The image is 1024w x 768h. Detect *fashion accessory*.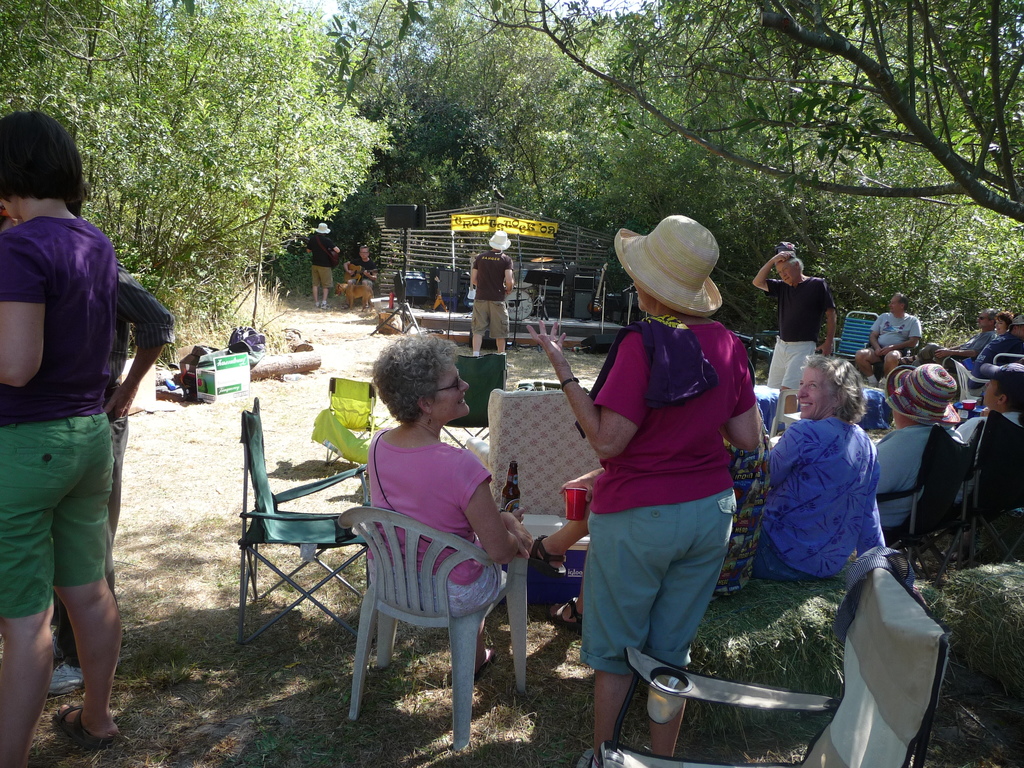
Detection: bbox=(612, 214, 725, 322).
